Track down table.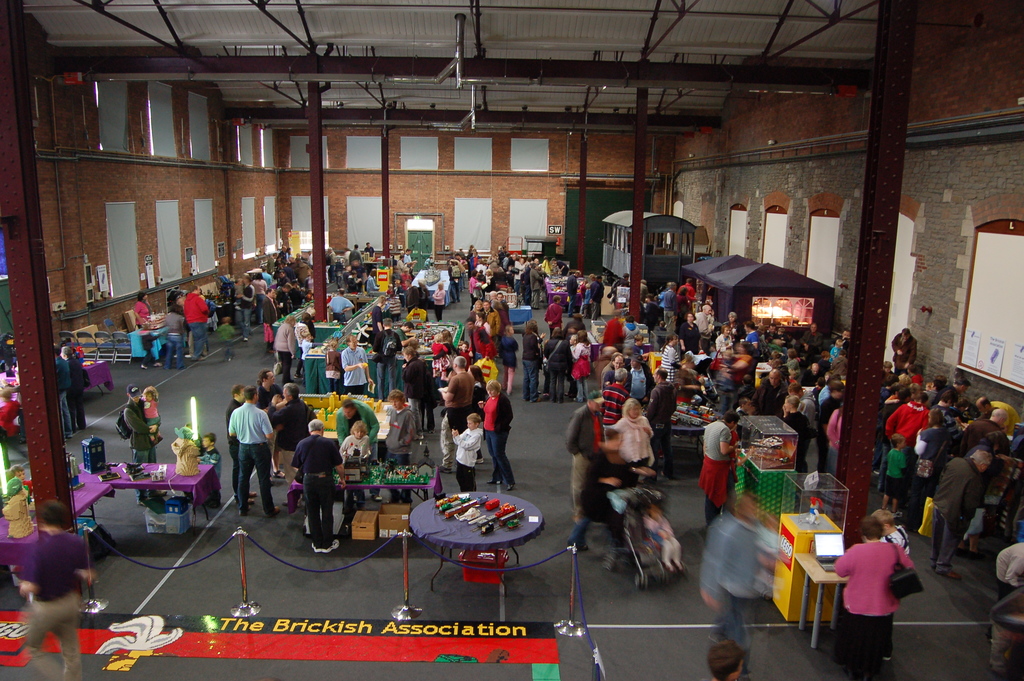
Tracked to 287/466/436/516.
